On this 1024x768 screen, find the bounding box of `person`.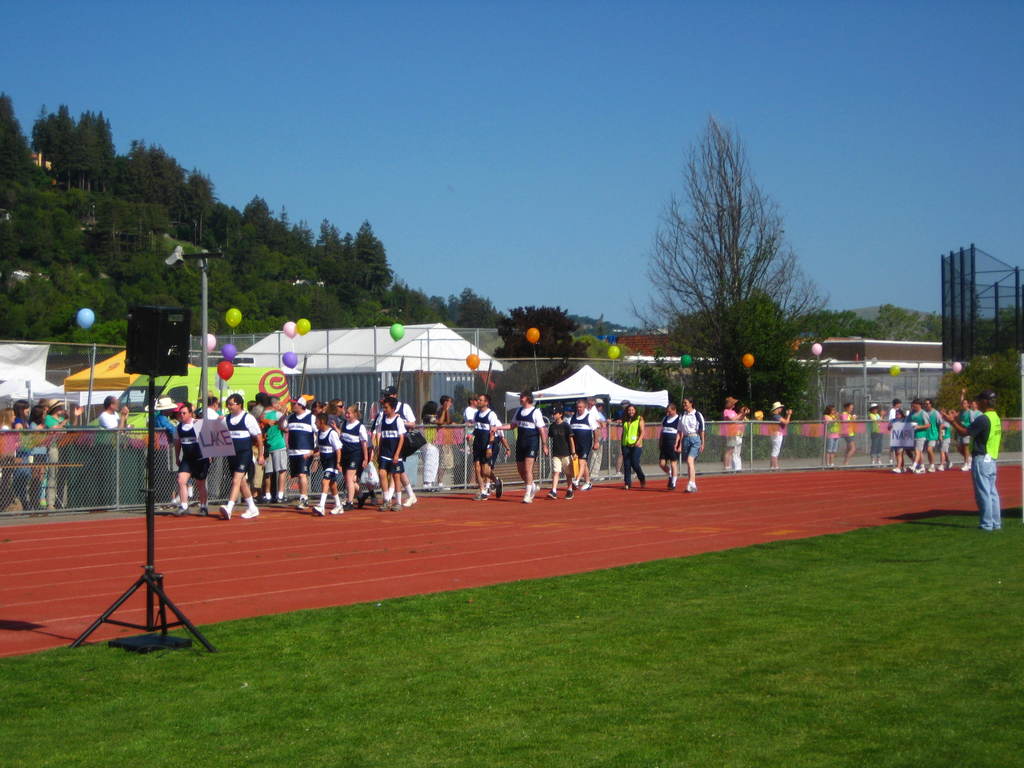
Bounding box: box(731, 405, 751, 476).
